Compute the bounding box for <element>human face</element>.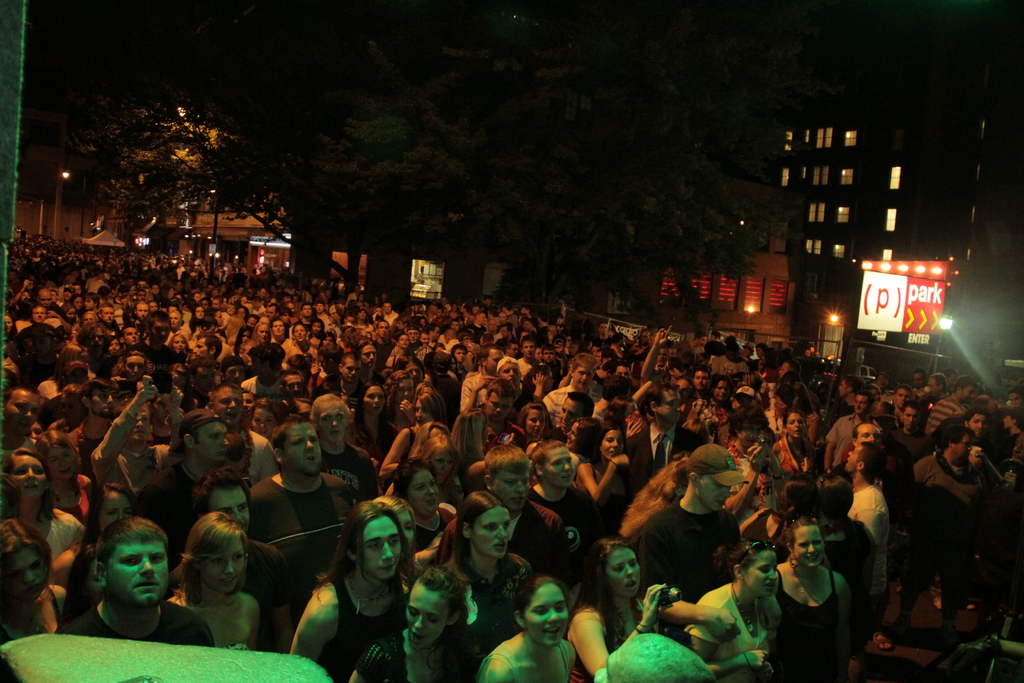
bbox=(574, 368, 593, 391).
